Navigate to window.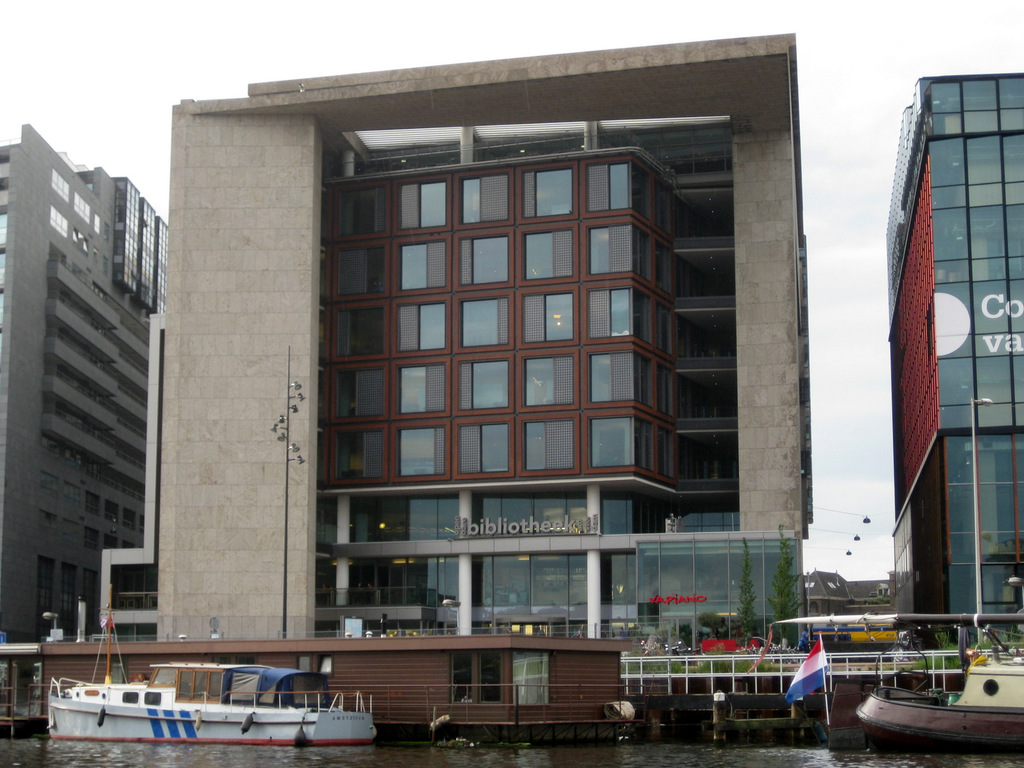
Navigation target: bbox(456, 280, 514, 348).
